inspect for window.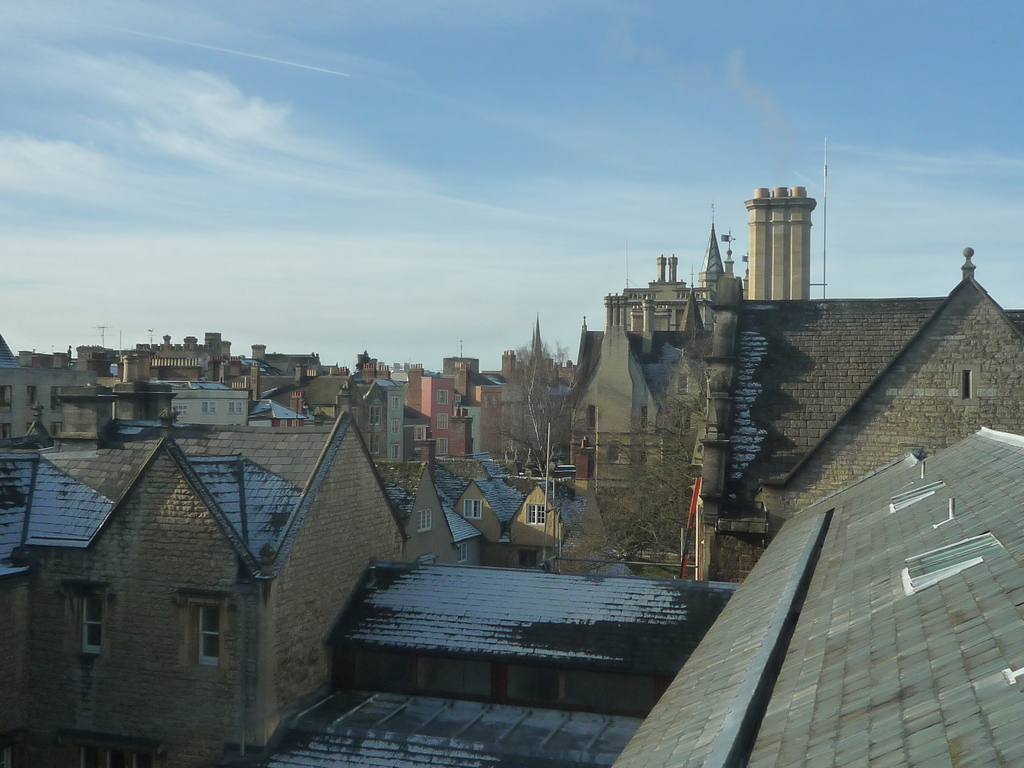
Inspection: box=[227, 401, 246, 413].
